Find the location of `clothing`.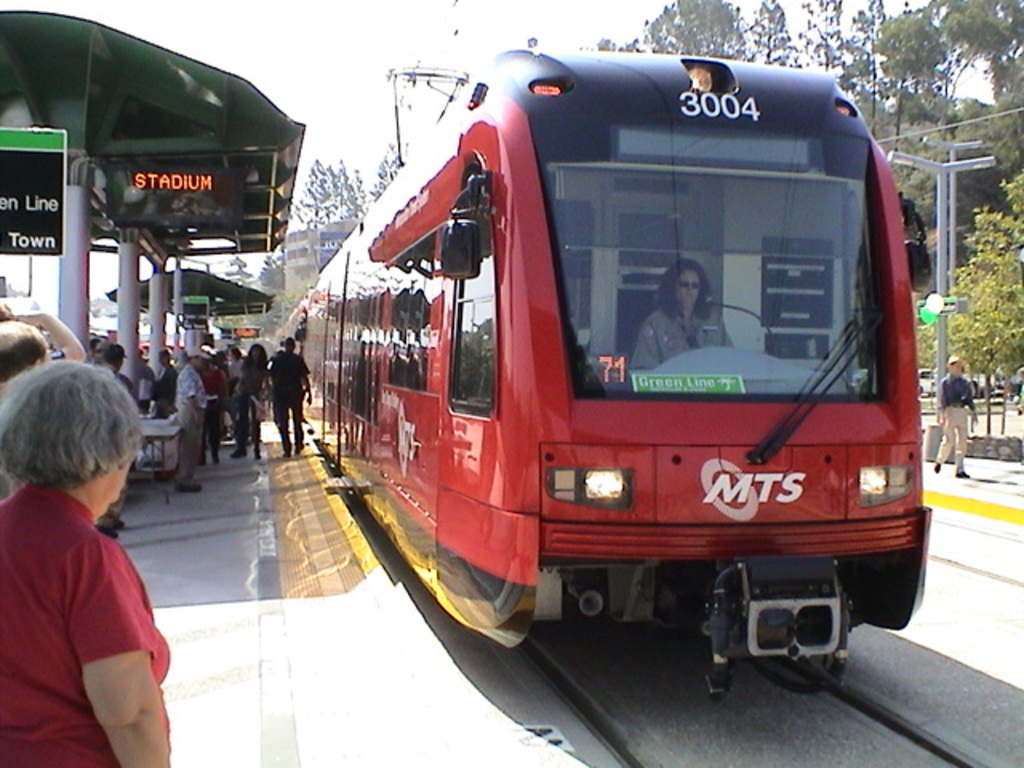
Location: (x1=226, y1=355, x2=242, y2=429).
